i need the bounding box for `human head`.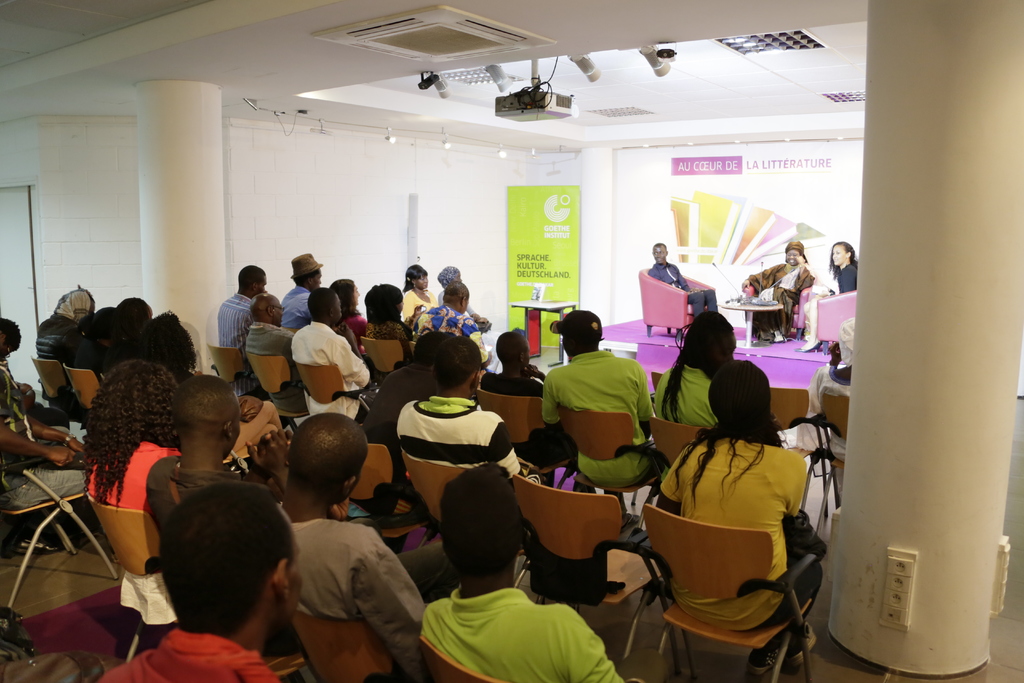
Here it is: 138 311 195 381.
